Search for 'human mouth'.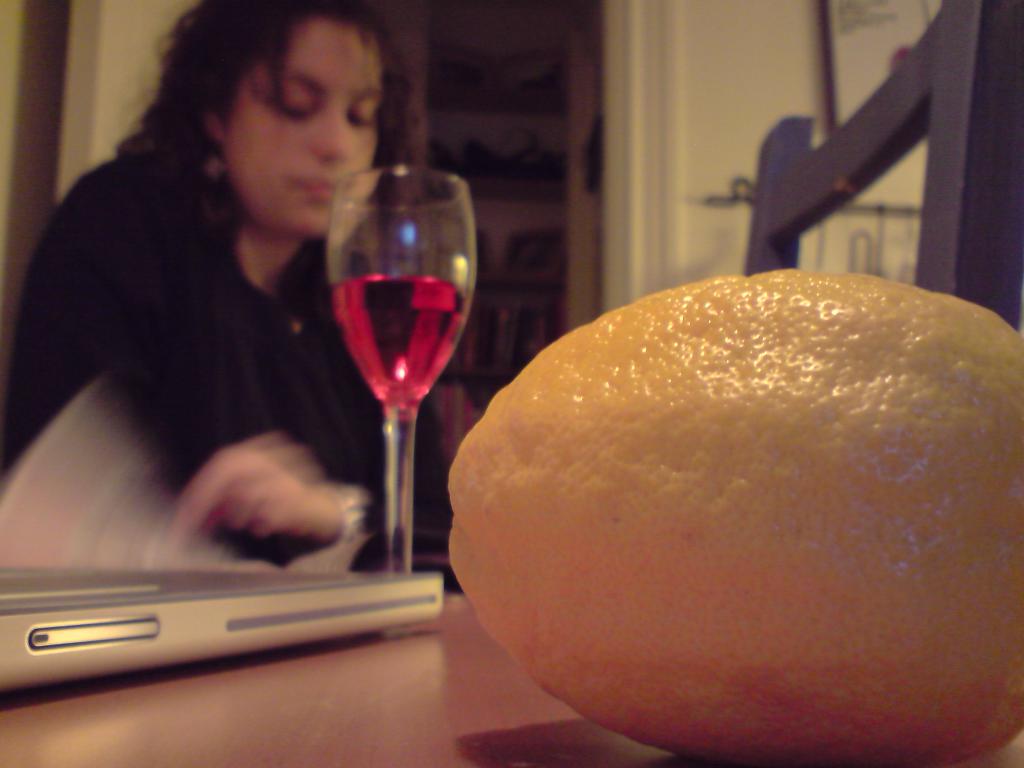
Found at 291 177 335 195.
